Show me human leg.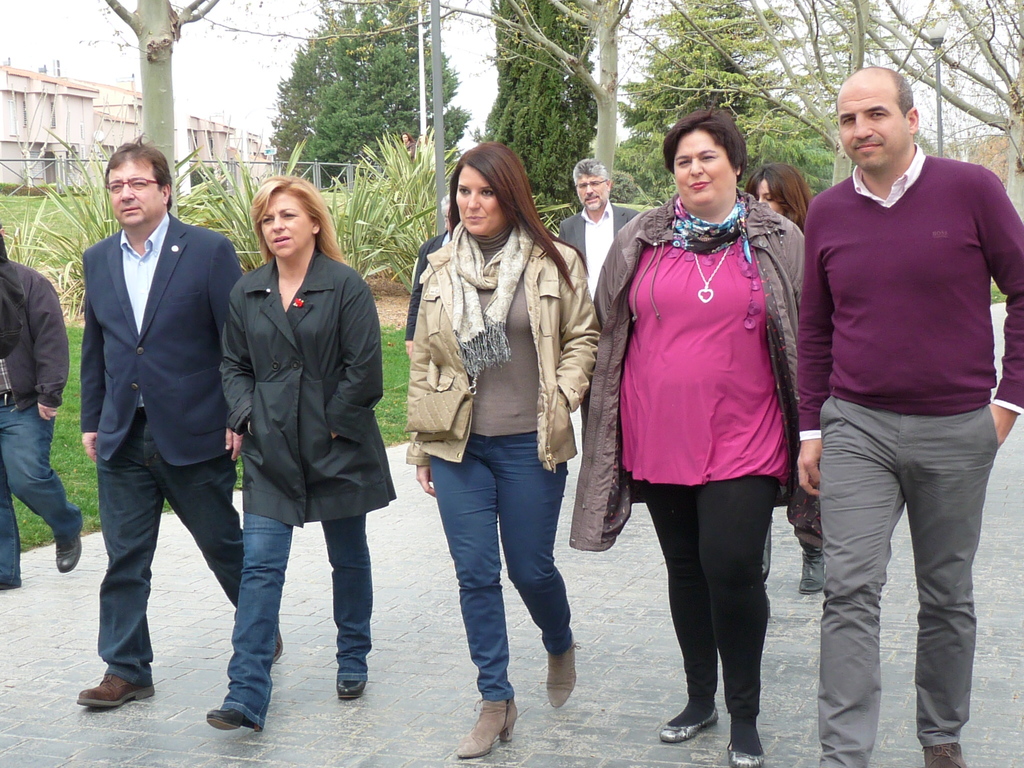
human leg is here: box=[895, 401, 995, 767].
